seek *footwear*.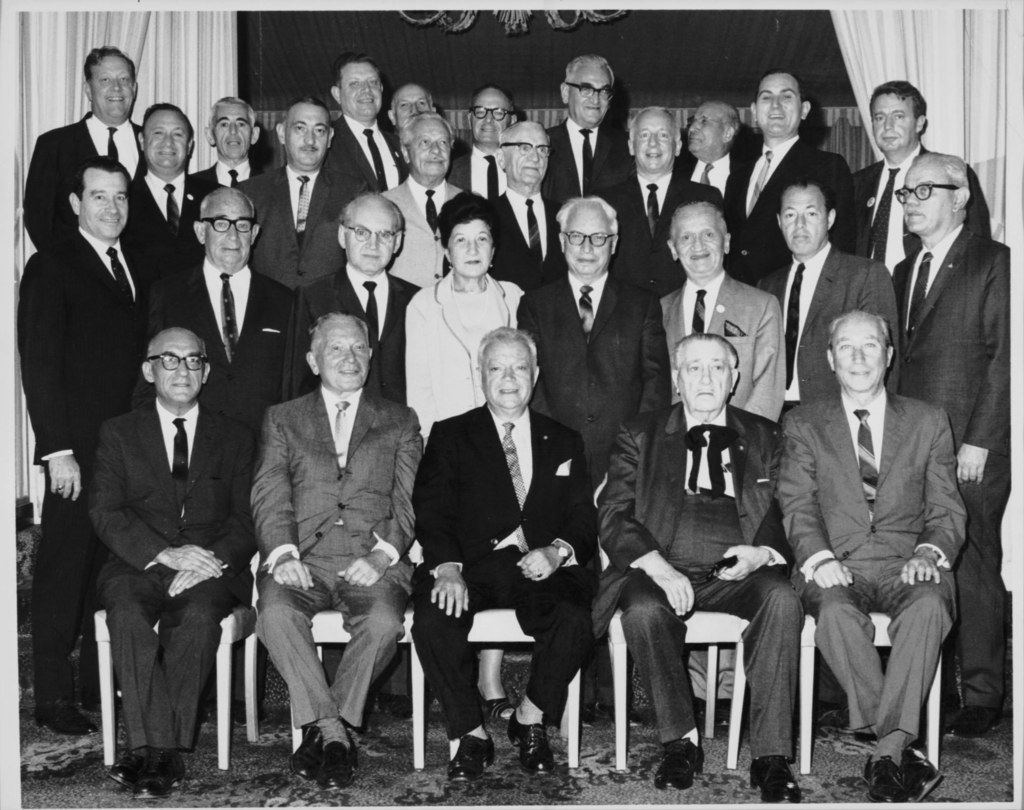
box=[580, 709, 605, 729].
